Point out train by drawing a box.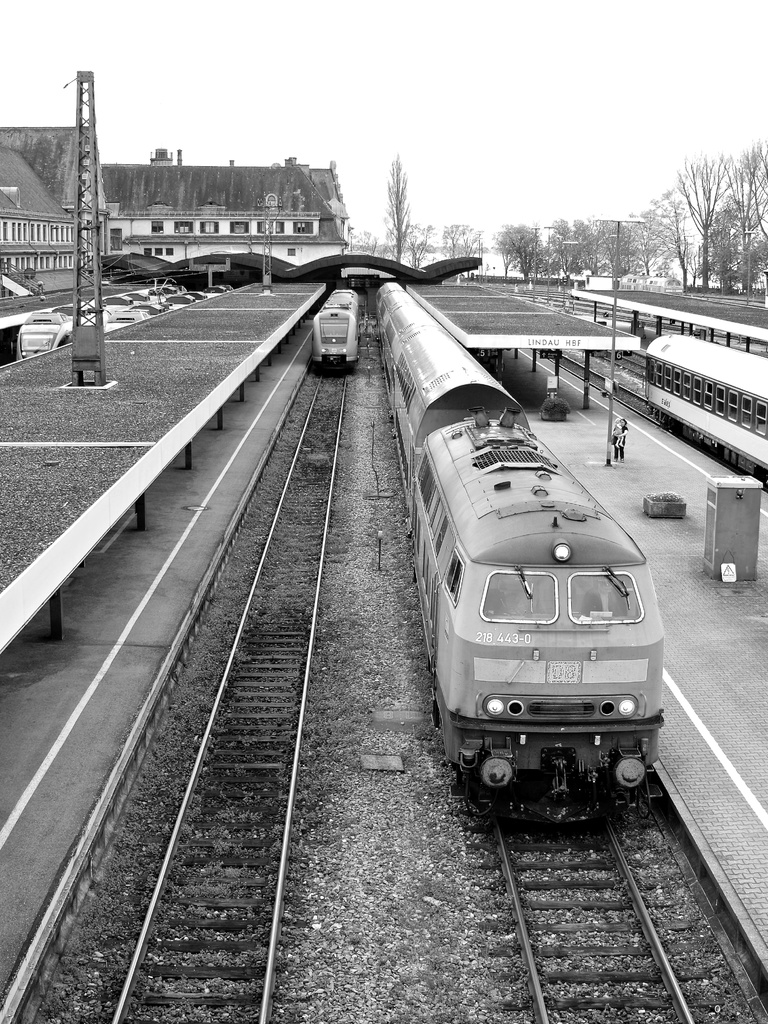
Rect(312, 287, 360, 371).
